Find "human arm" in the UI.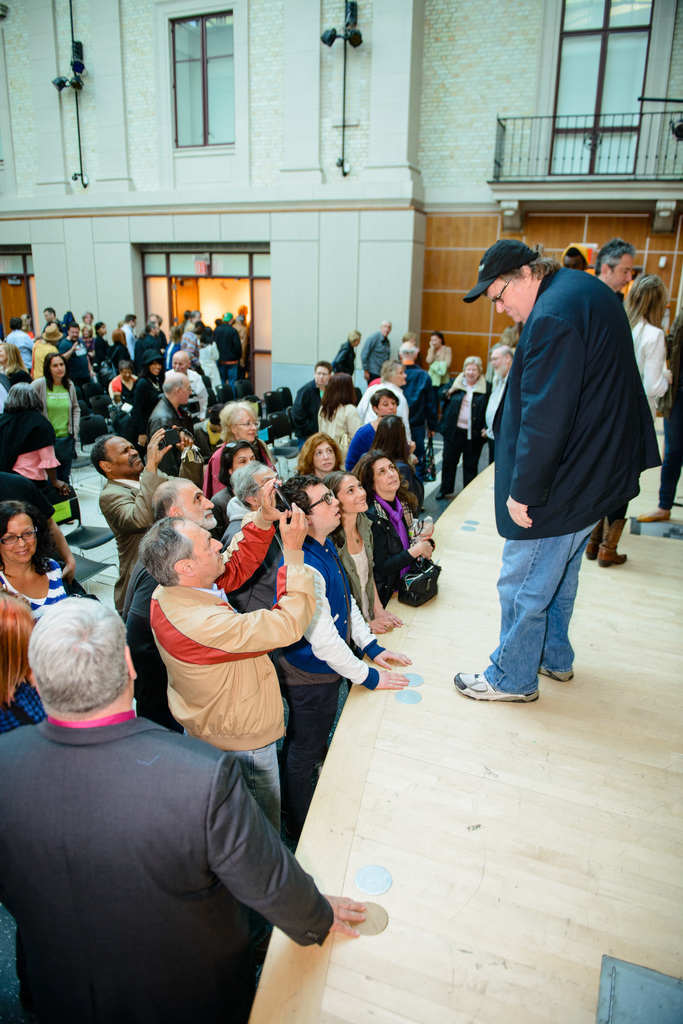
UI element at [35, 518, 81, 588].
